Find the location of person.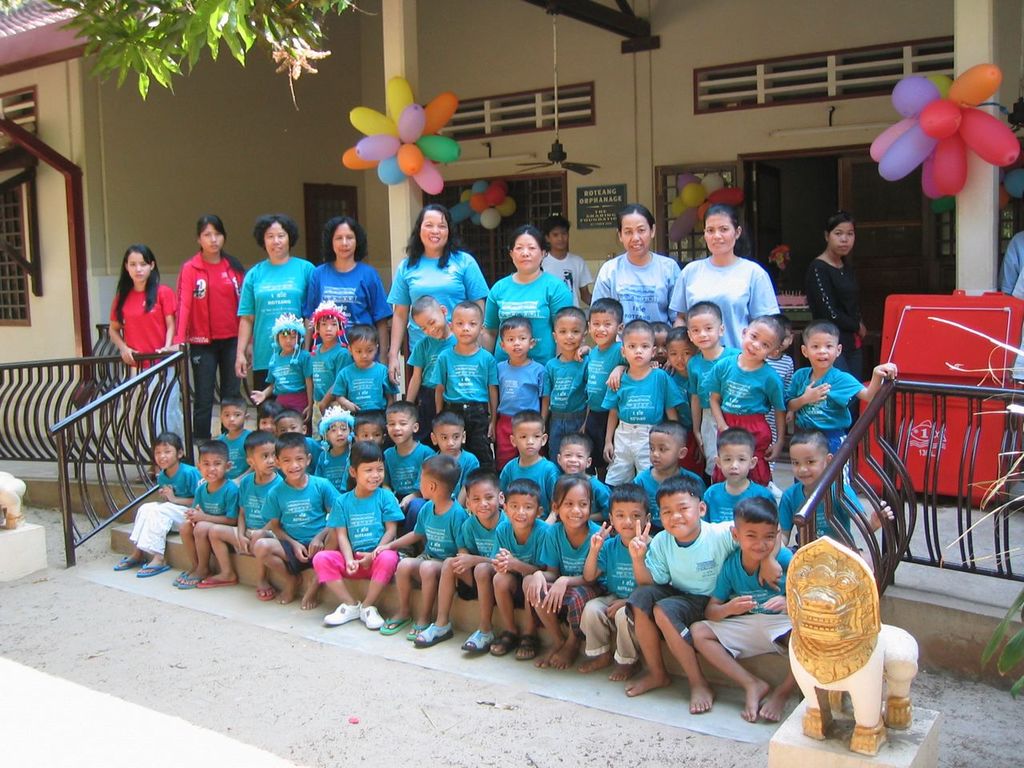
Location: x1=314 y1=207 x2=396 y2=370.
